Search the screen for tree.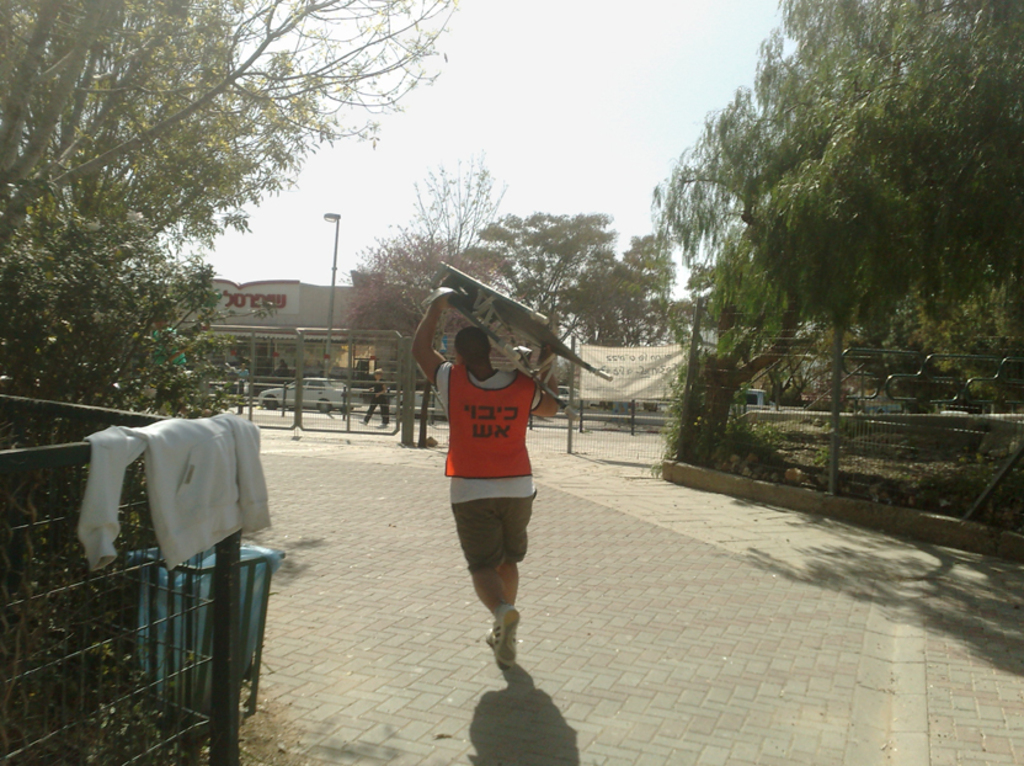
Found at 348,165,496,398.
